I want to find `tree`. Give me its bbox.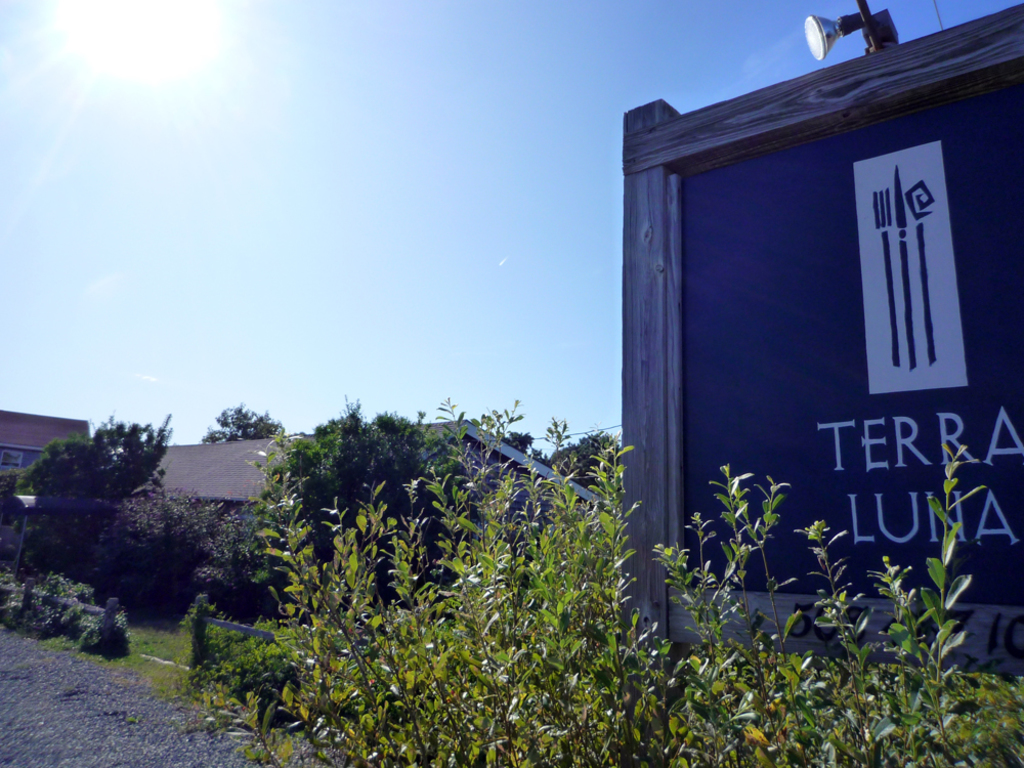
24/564/93/637.
